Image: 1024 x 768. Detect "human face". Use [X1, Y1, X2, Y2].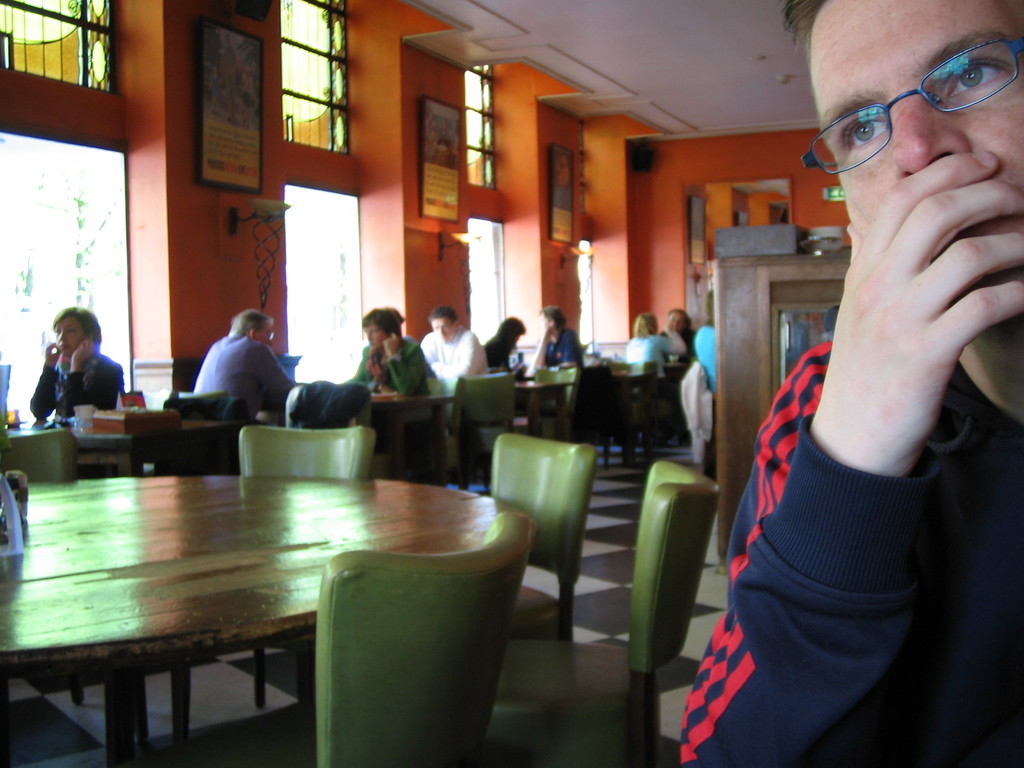
[257, 321, 274, 351].
